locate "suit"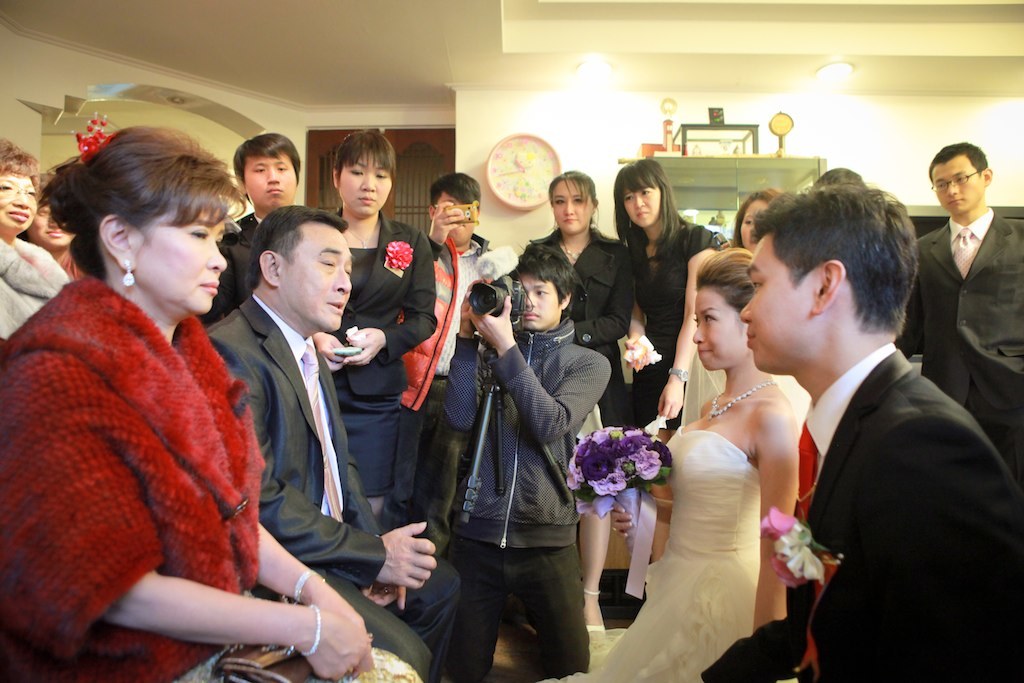
bbox(896, 206, 1023, 464)
